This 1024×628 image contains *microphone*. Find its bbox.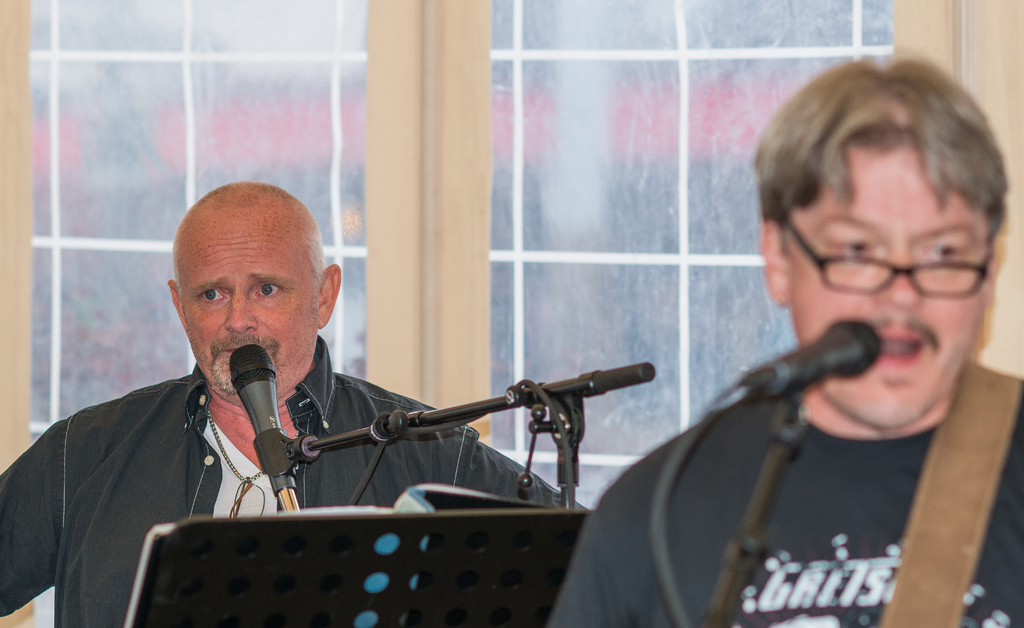
(729, 314, 884, 407).
